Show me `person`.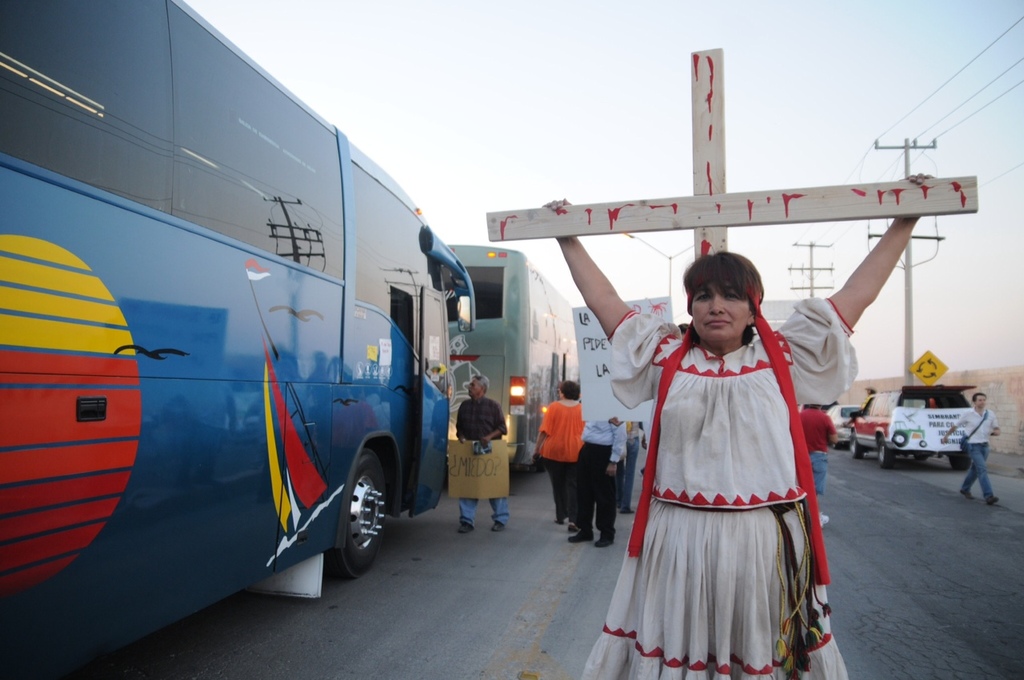
`person` is here: box=[540, 180, 936, 679].
